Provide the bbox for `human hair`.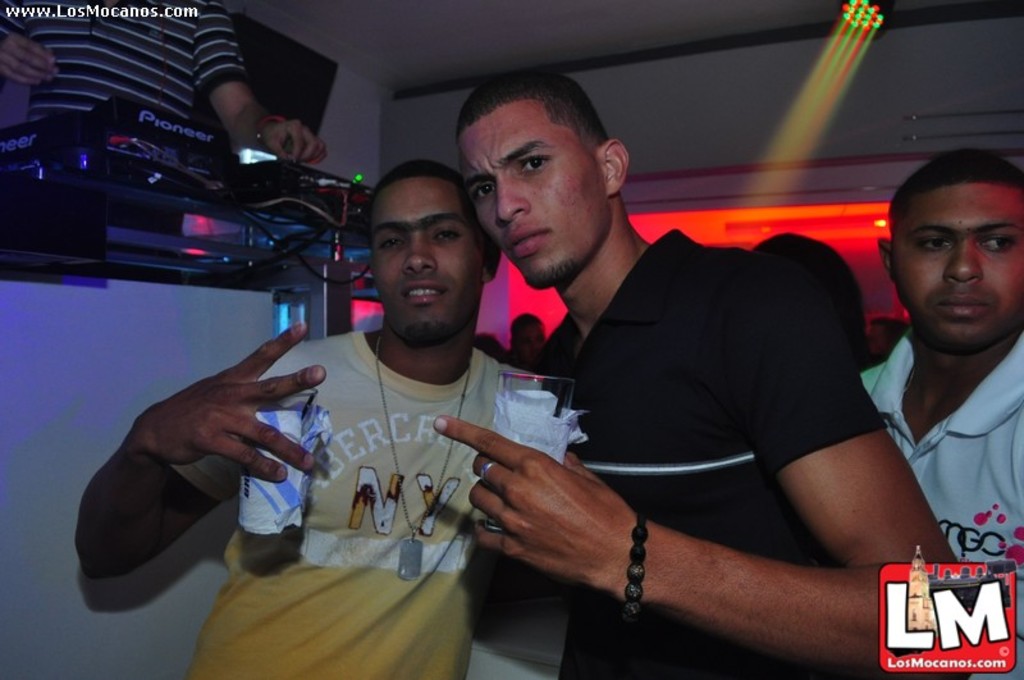
box(366, 158, 495, 252).
